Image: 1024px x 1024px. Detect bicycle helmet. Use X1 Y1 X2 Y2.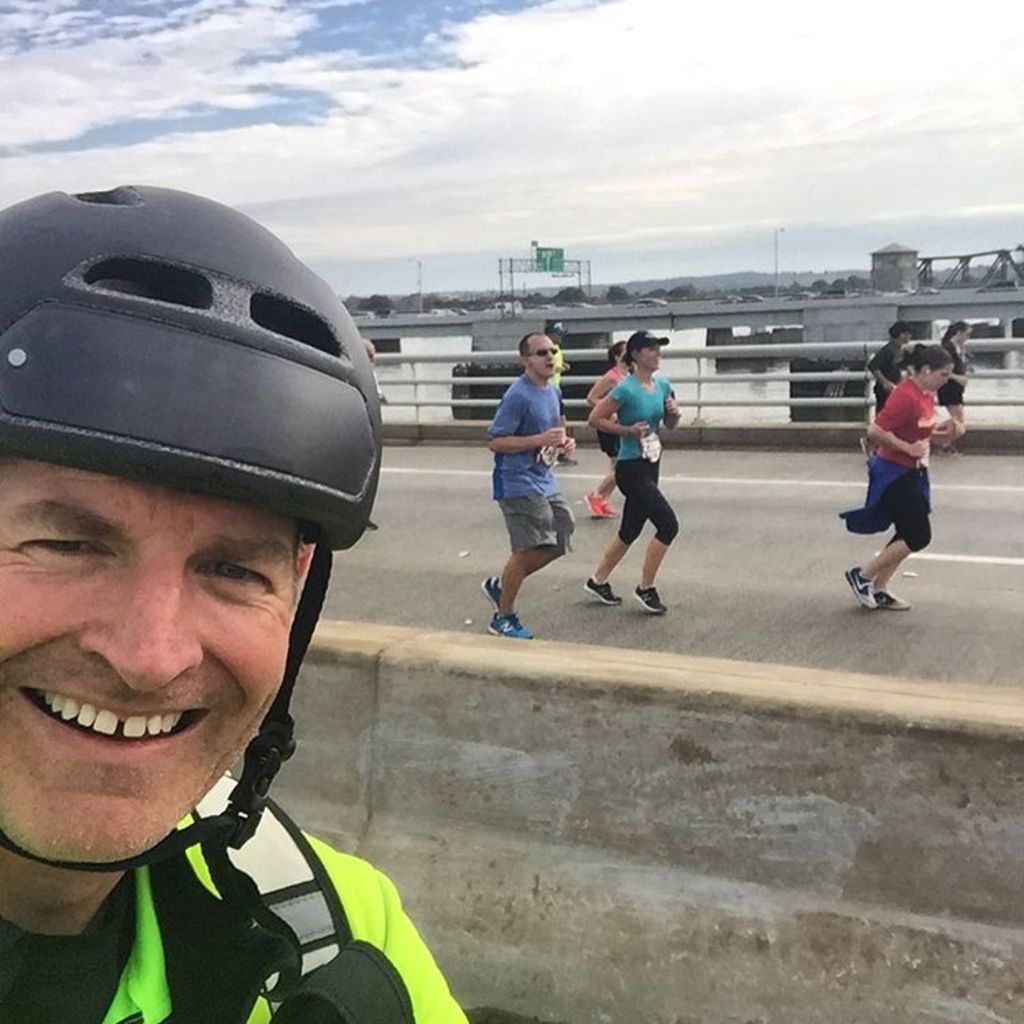
0 176 388 874.
